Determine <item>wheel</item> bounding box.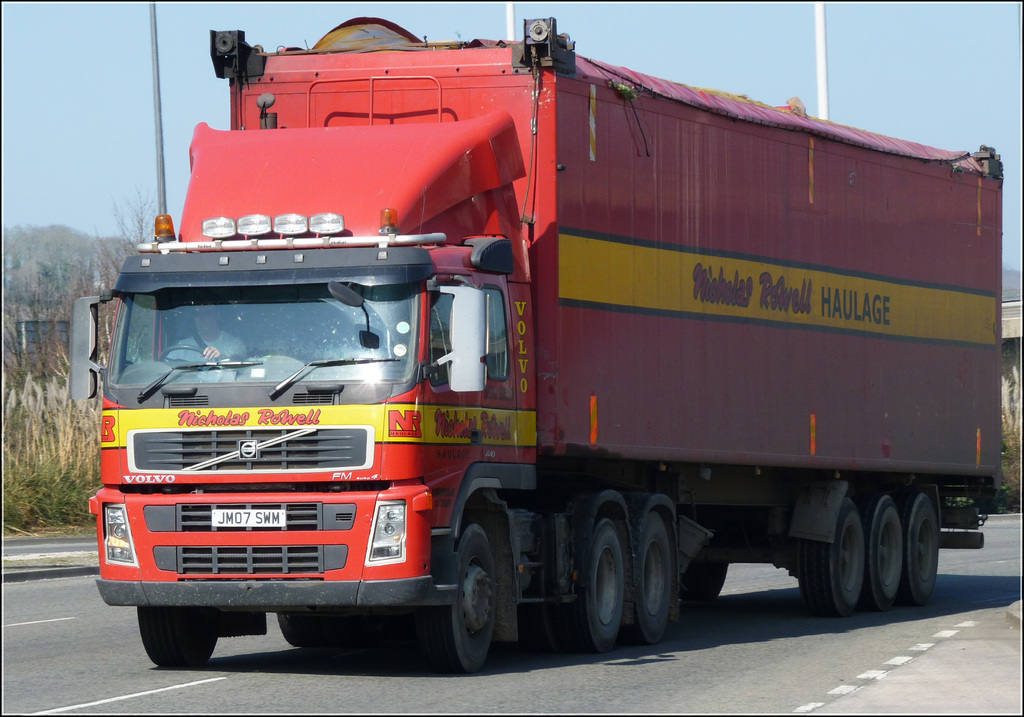
Determined: <bbox>161, 345, 218, 361</bbox>.
